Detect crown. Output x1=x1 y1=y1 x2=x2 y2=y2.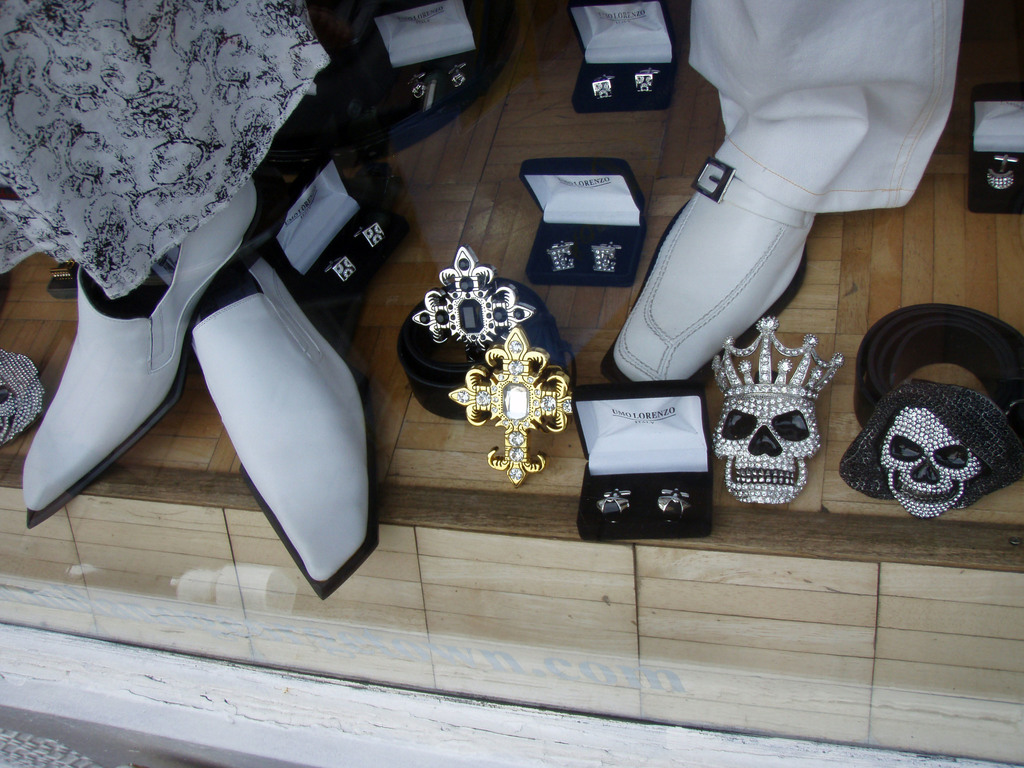
x1=716 y1=317 x2=841 y2=395.
